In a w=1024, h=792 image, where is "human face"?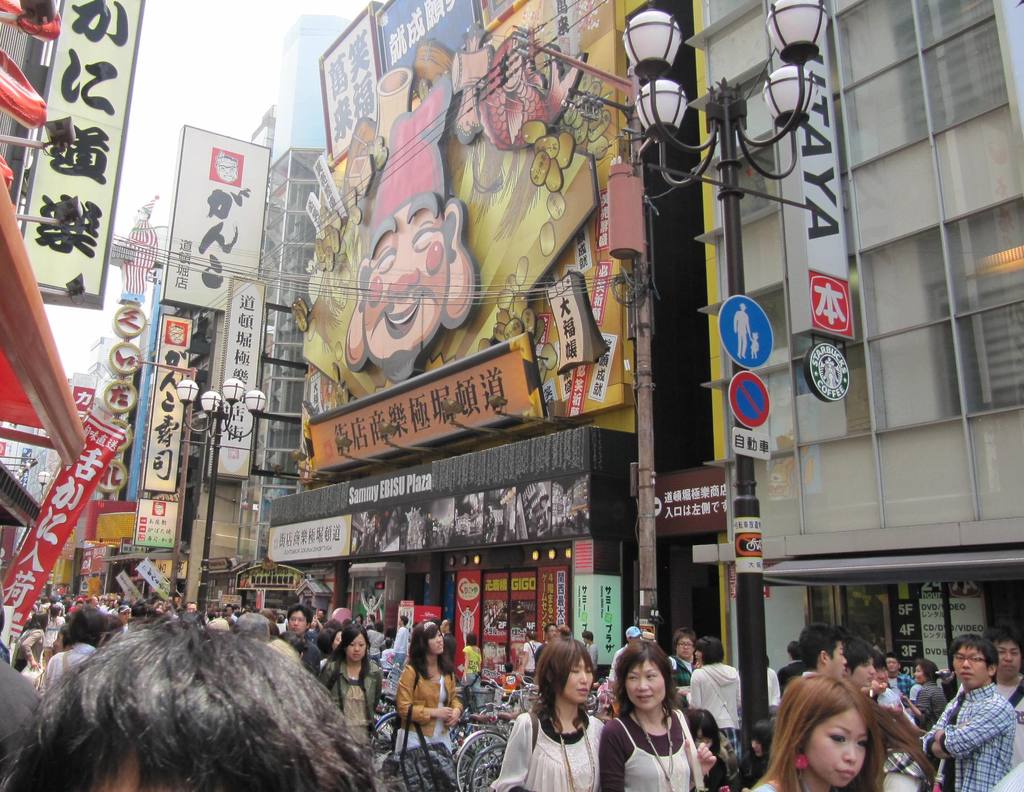
(567,655,593,702).
